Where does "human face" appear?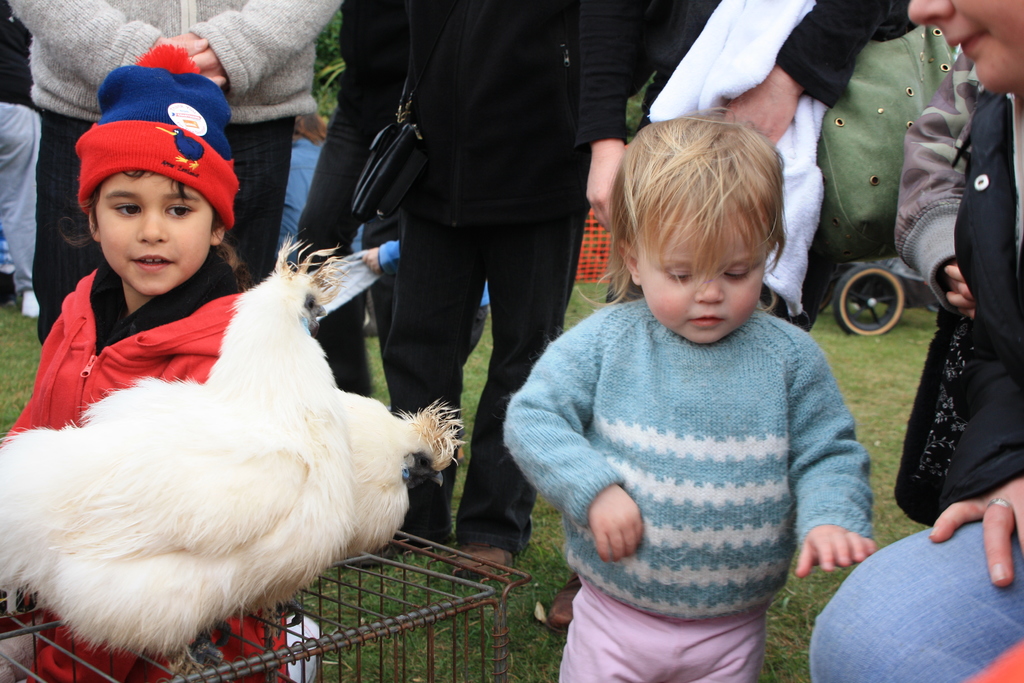
Appears at crop(93, 172, 212, 298).
